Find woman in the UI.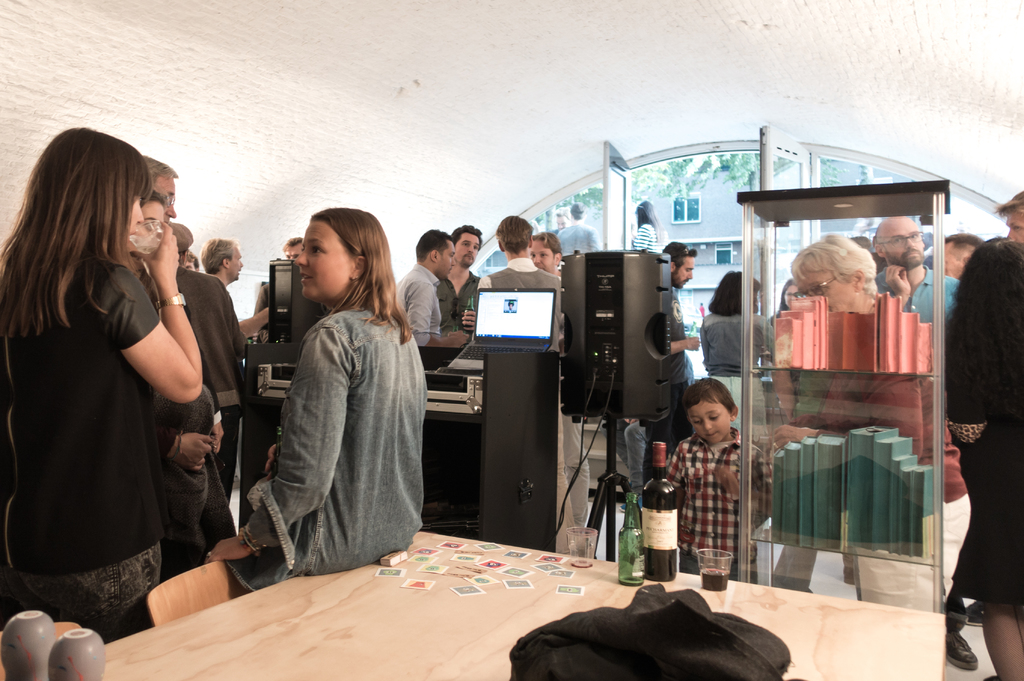
UI element at (x1=632, y1=199, x2=669, y2=253).
